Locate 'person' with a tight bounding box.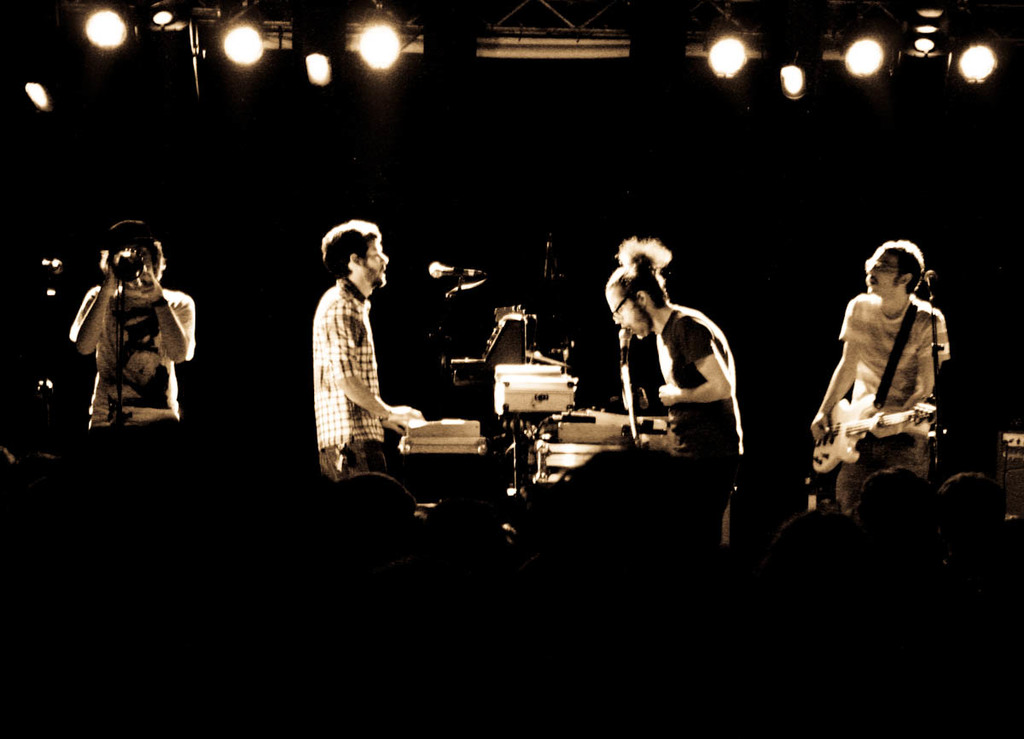
rect(811, 228, 950, 510).
